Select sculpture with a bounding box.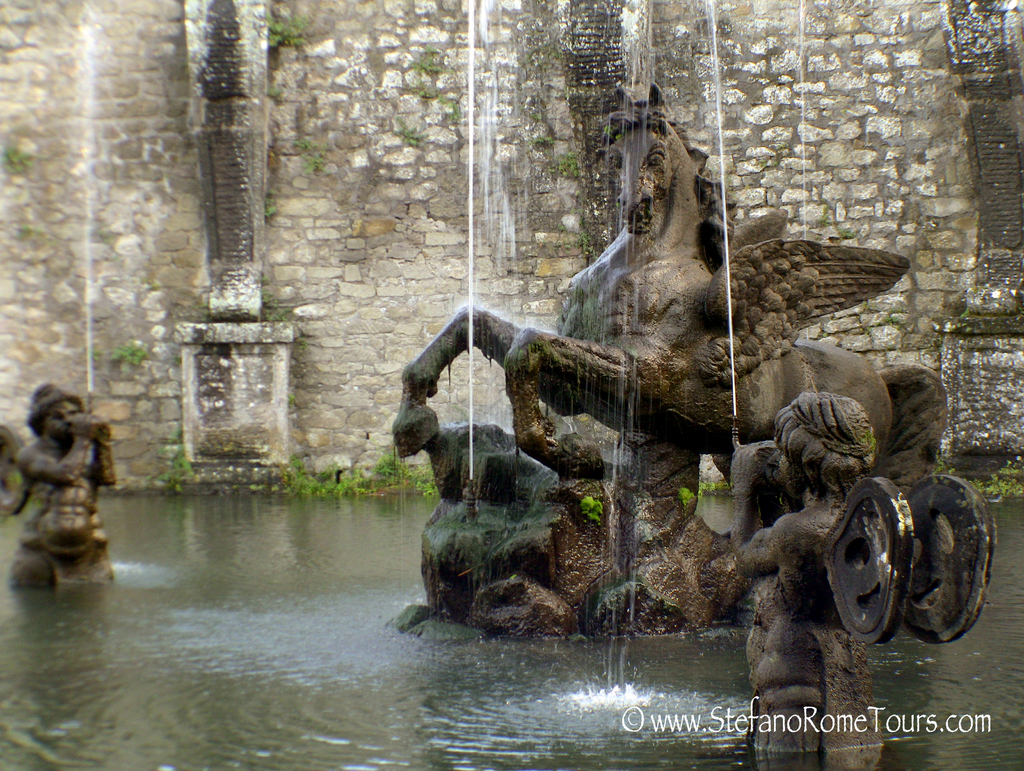
rect(376, 70, 909, 670).
